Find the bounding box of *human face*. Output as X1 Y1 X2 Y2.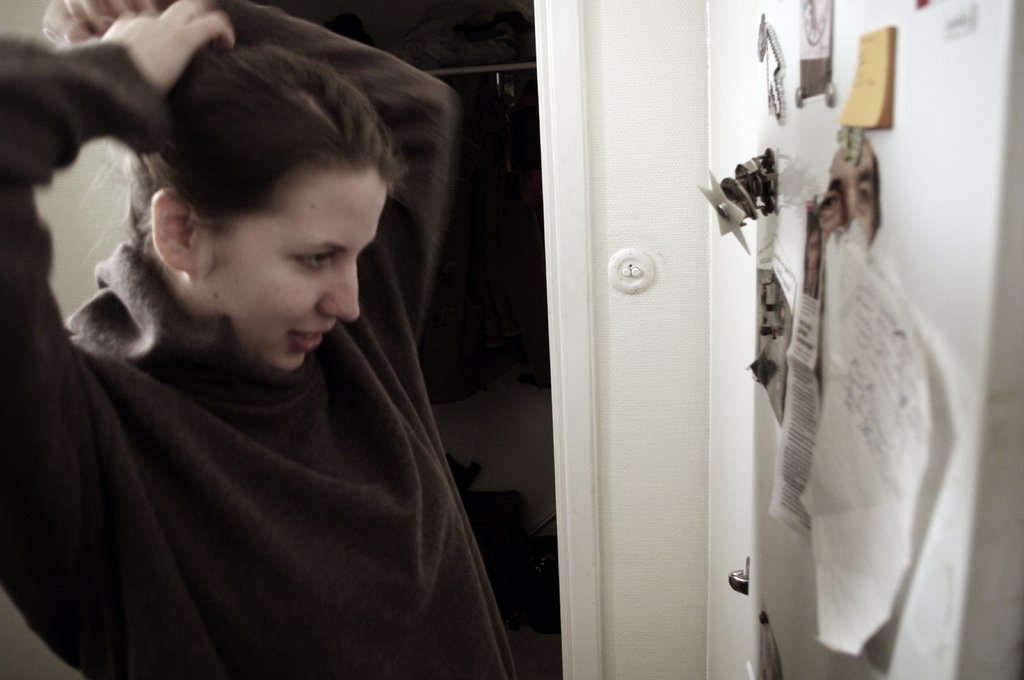
189 177 392 374.
